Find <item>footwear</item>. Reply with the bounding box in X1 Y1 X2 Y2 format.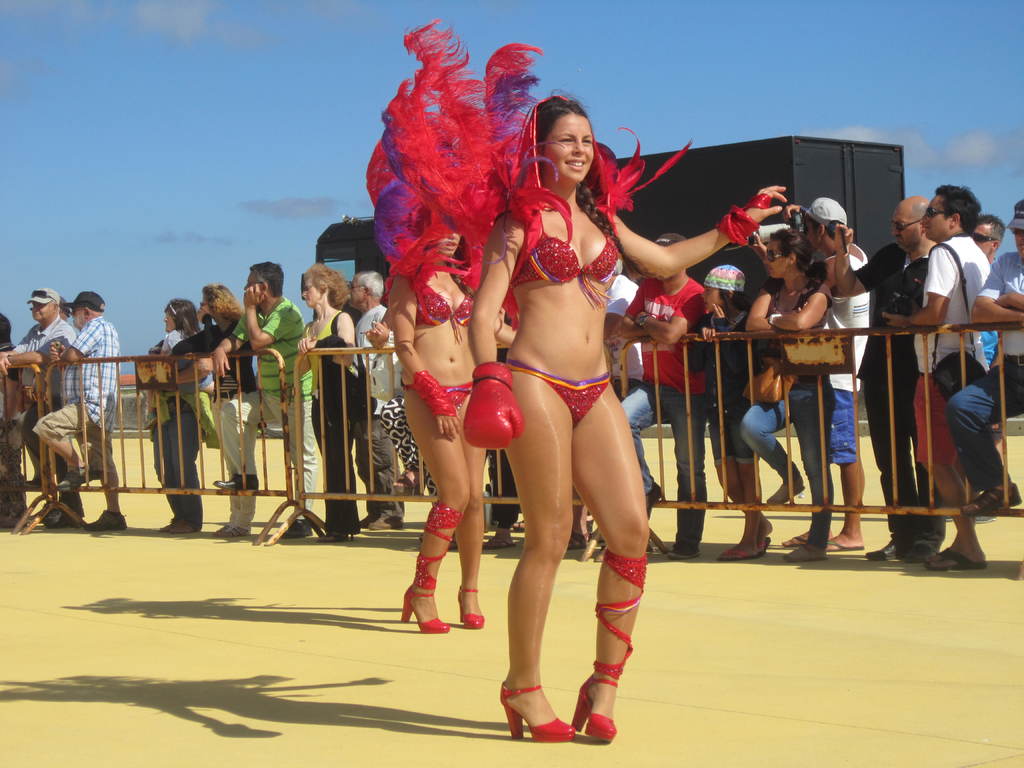
283 519 312 539.
